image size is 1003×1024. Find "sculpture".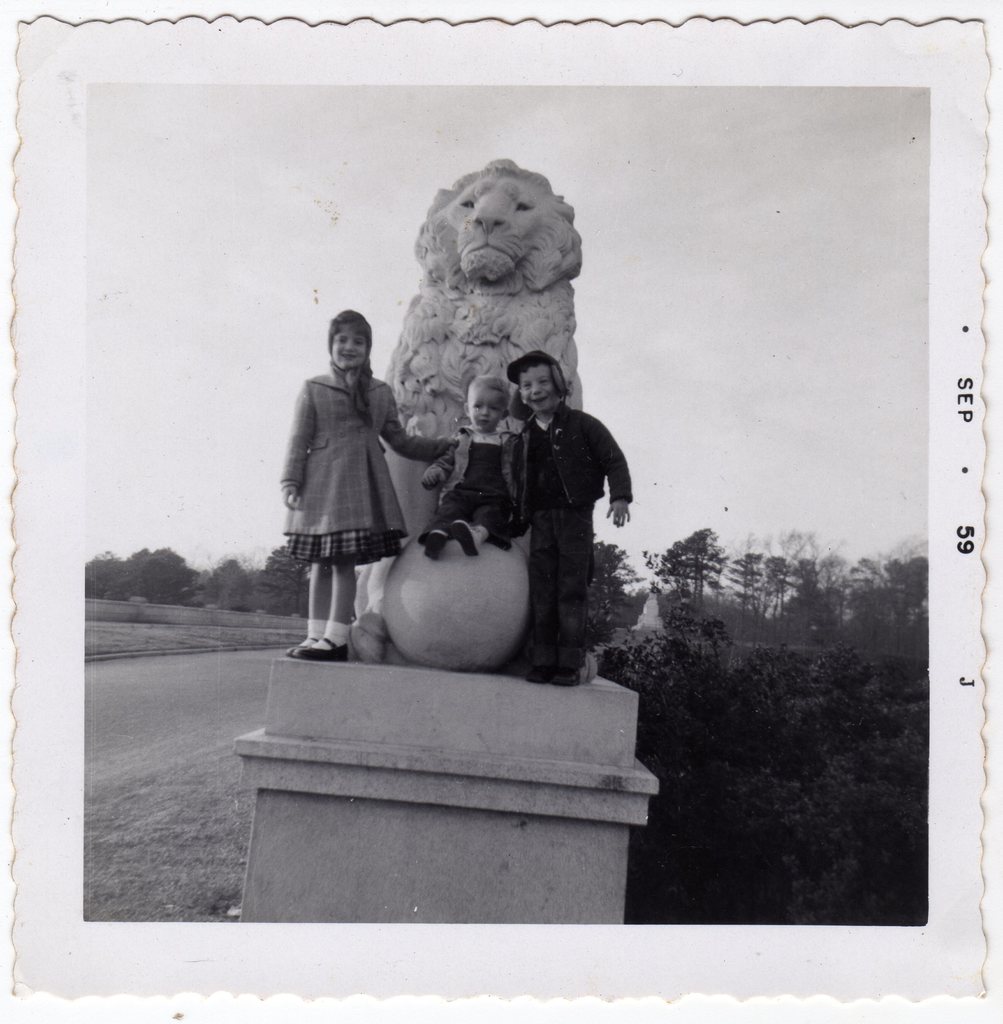
[341, 147, 598, 671].
